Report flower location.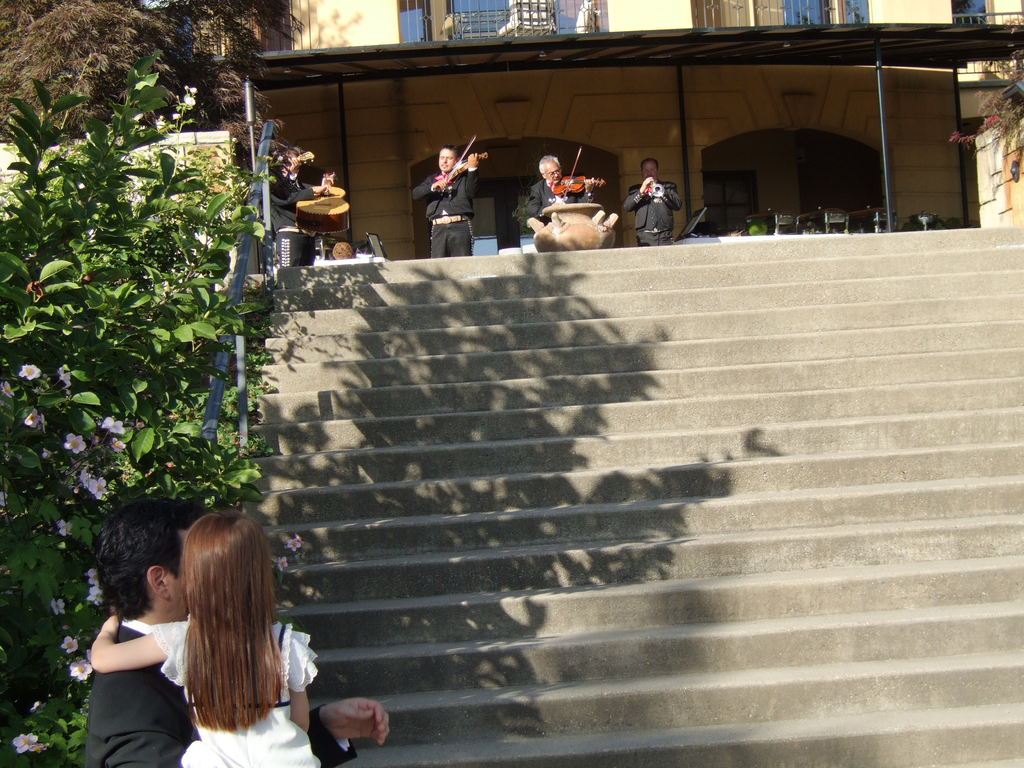
Report: [63,634,81,650].
